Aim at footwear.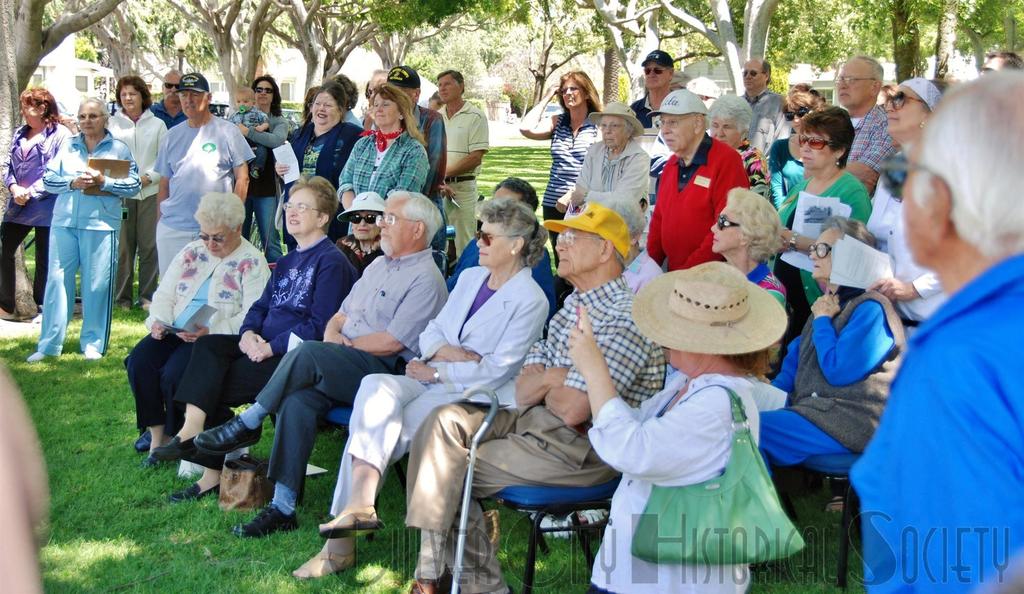
Aimed at Rect(32, 312, 43, 323).
